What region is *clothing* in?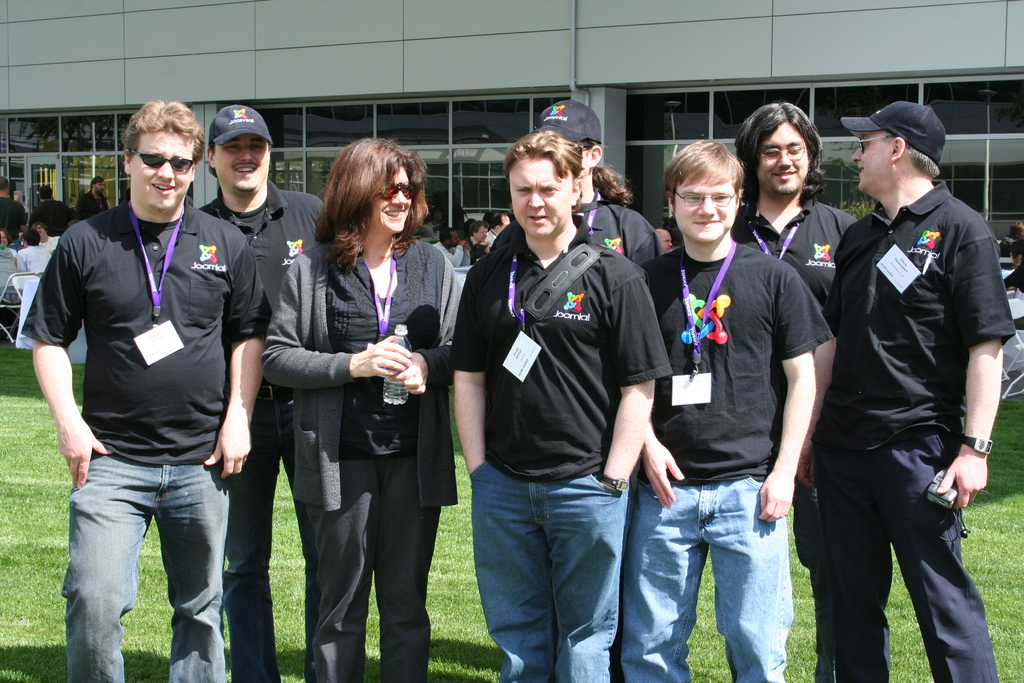
detection(490, 202, 658, 664).
